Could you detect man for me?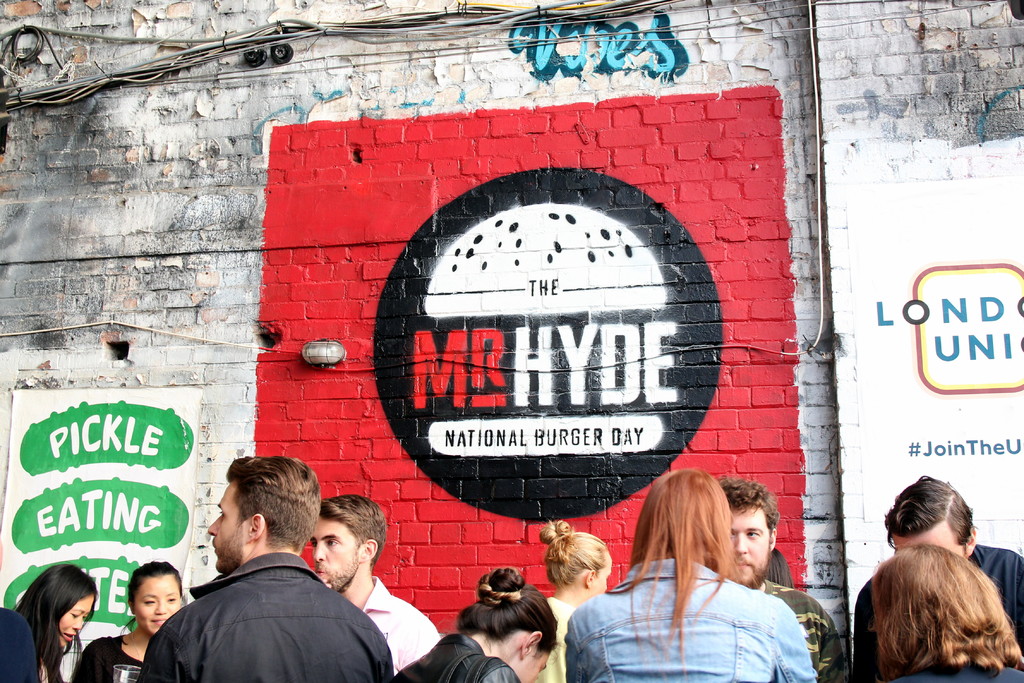
Detection result: bbox=[306, 496, 442, 680].
